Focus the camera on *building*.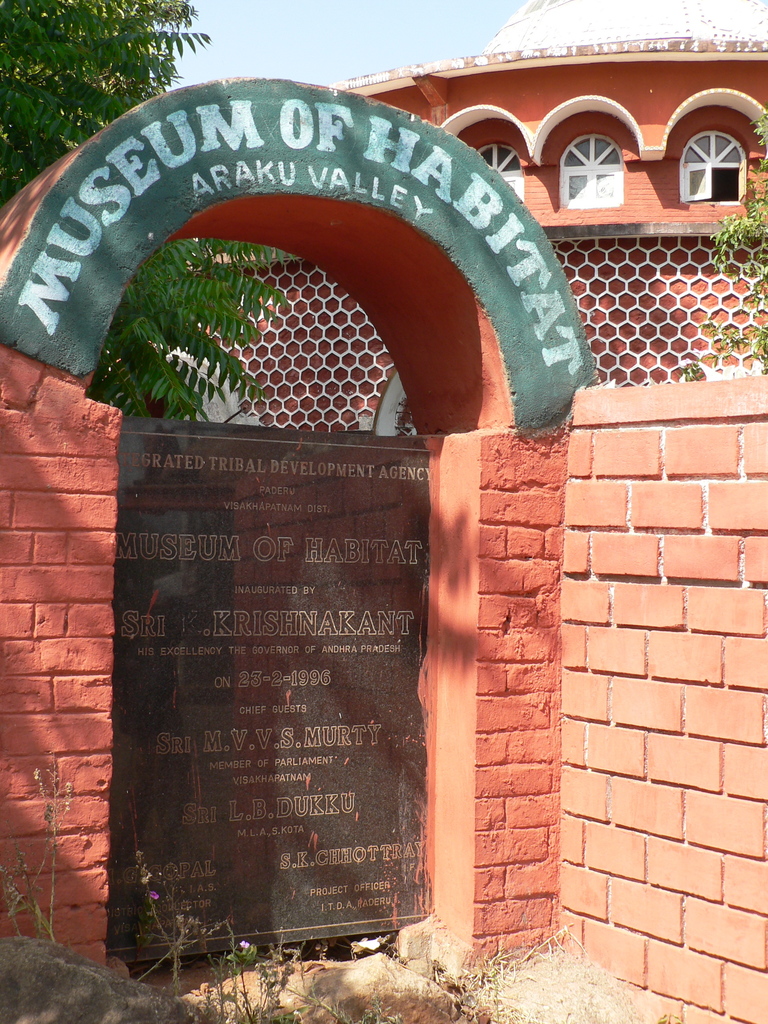
Focus region: left=117, top=0, right=767, bottom=440.
